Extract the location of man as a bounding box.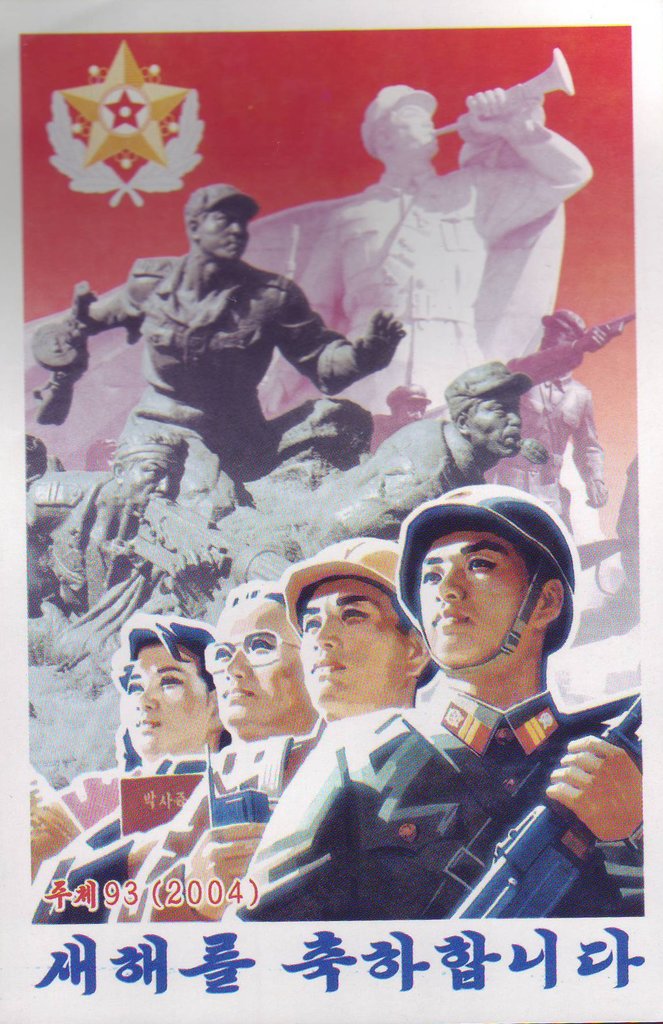
box=[126, 533, 439, 927].
